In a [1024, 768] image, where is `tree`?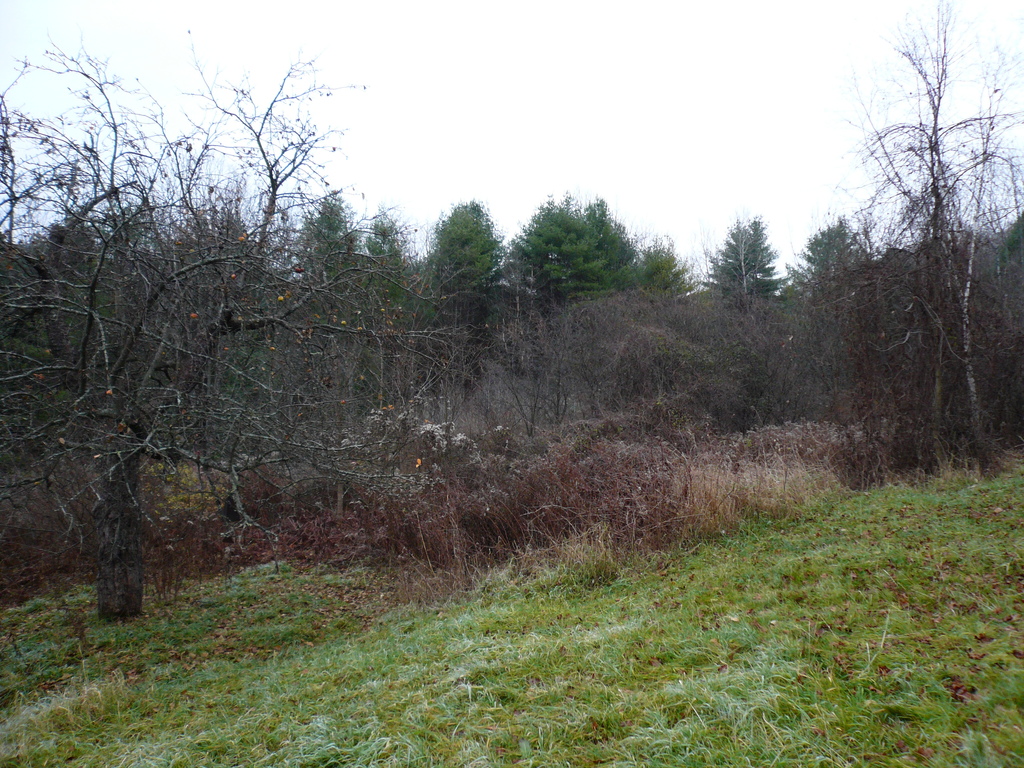
715:196:797:309.
